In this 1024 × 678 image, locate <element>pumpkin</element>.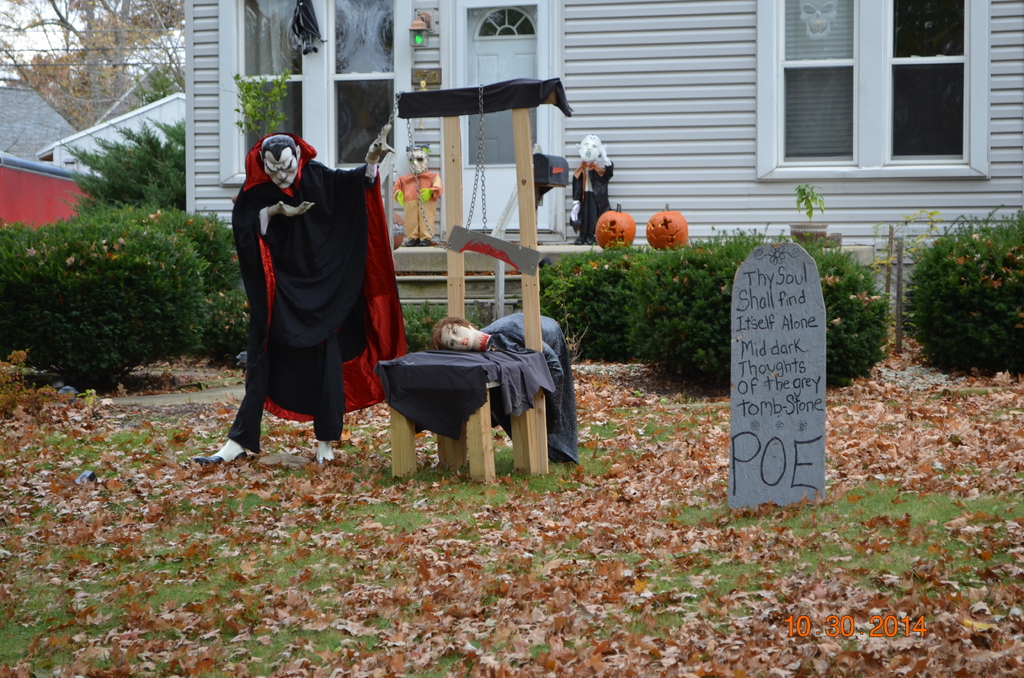
Bounding box: x1=594, y1=202, x2=635, y2=254.
